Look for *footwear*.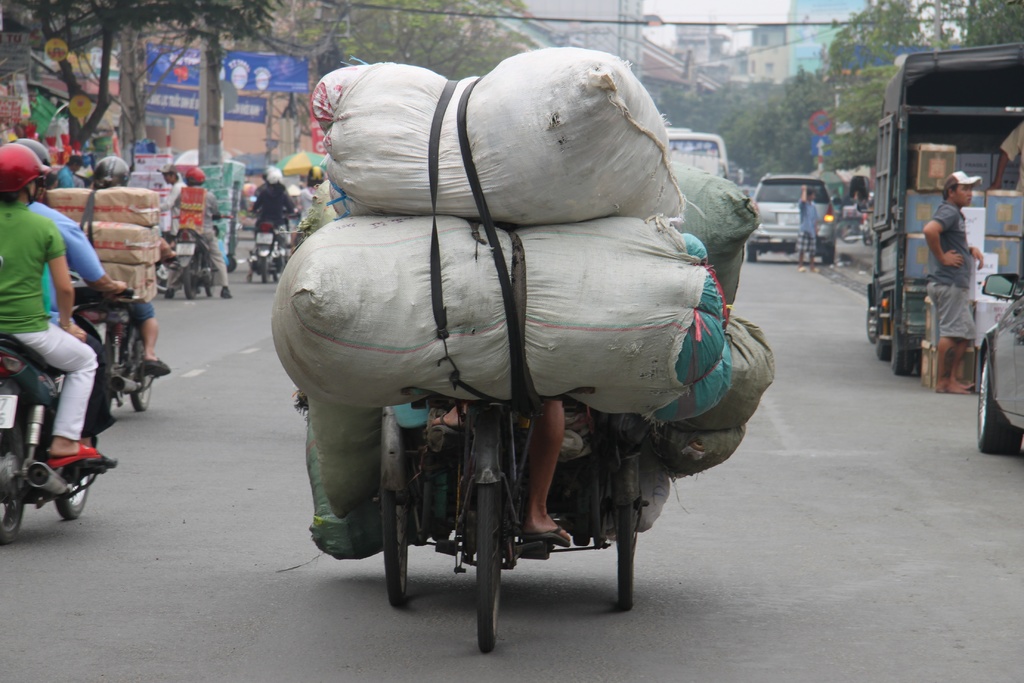
Found: detection(520, 516, 575, 546).
